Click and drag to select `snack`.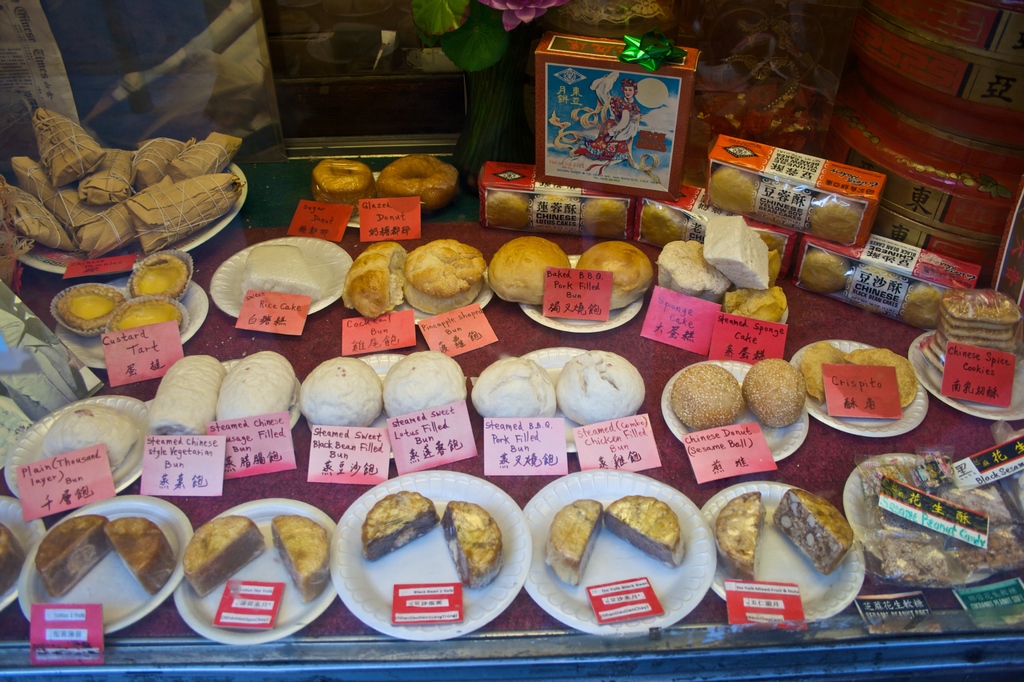
Selection: region(341, 243, 410, 314).
